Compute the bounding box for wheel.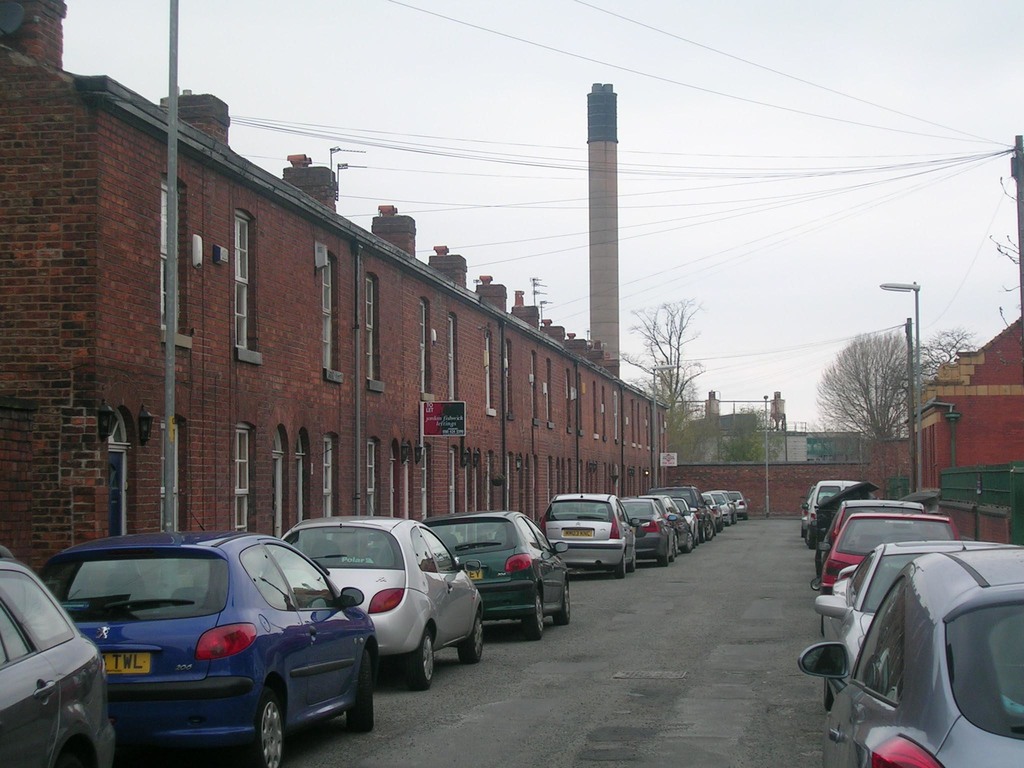
bbox=(343, 651, 375, 733).
